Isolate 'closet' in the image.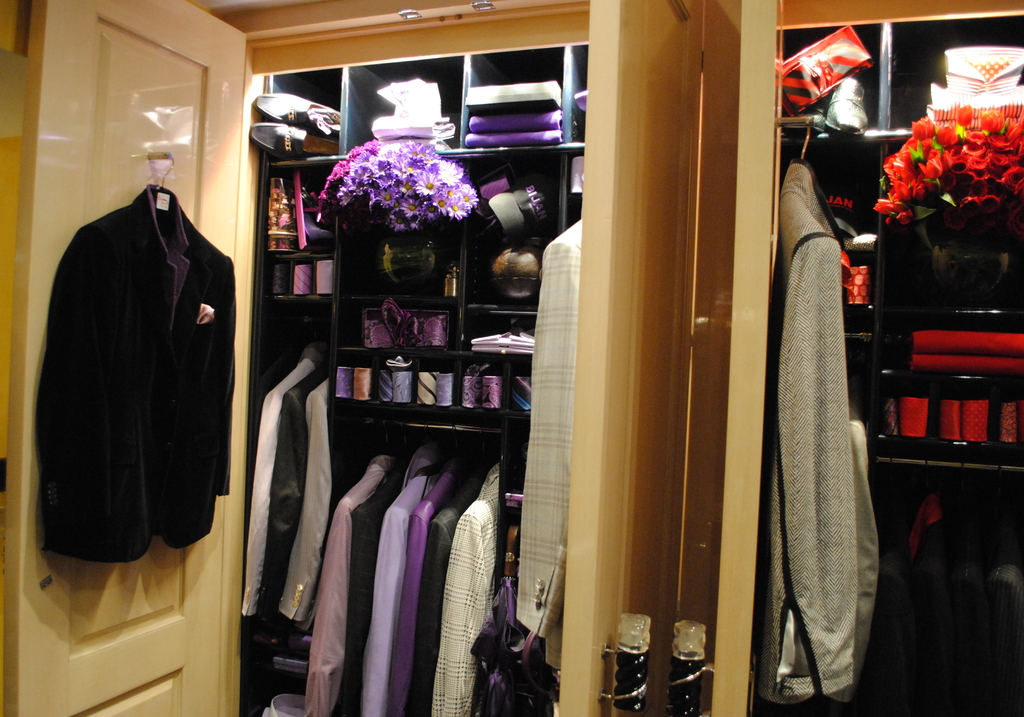
Isolated region: [x1=0, y1=0, x2=1023, y2=716].
